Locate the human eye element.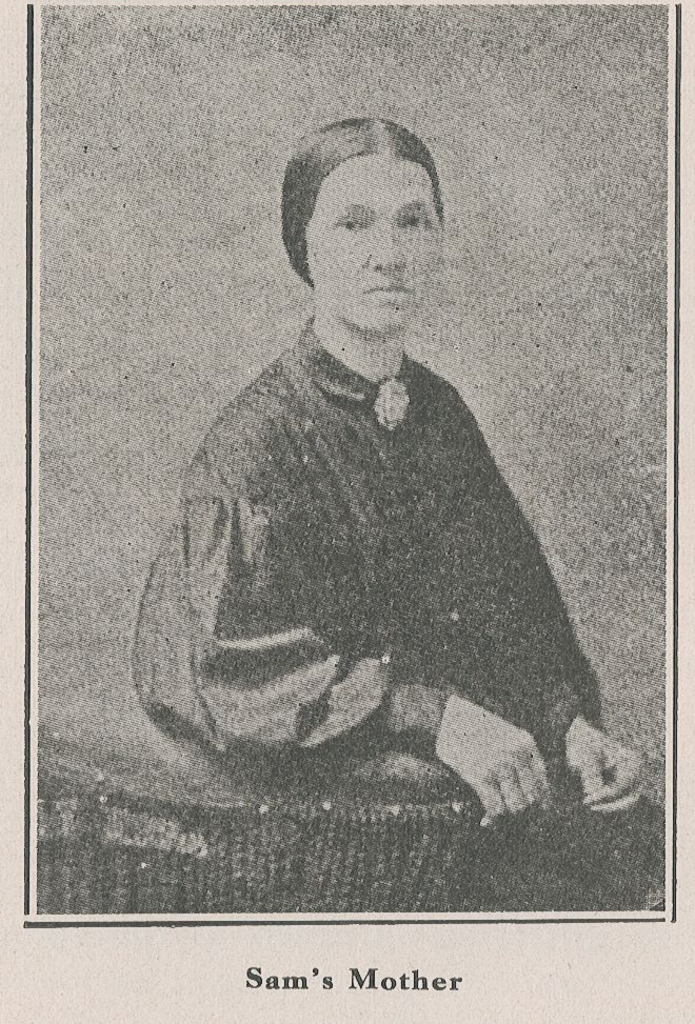
Element bbox: x1=339, y1=216, x2=364, y2=228.
